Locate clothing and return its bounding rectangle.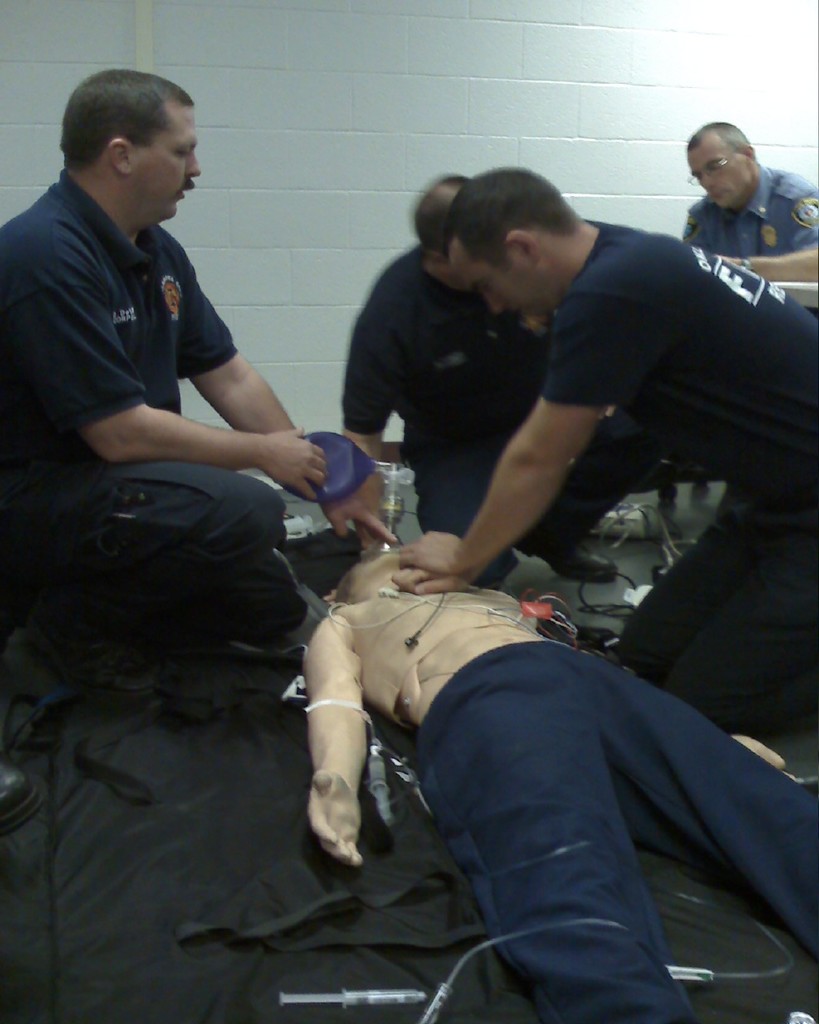
l=410, t=638, r=818, b=1023.
